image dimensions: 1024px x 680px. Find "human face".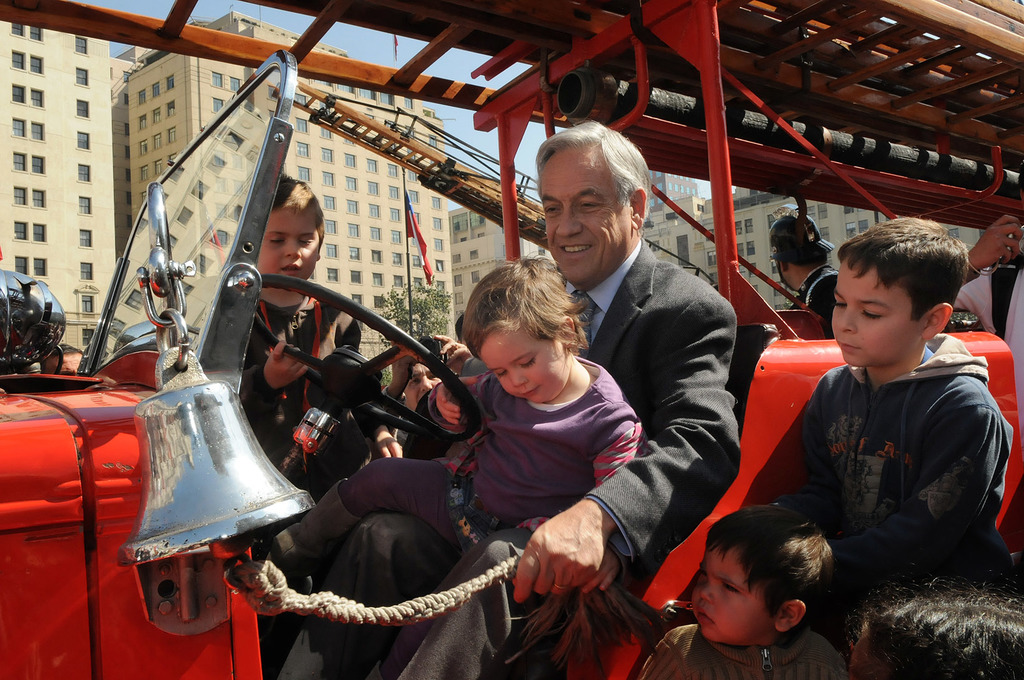
bbox(402, 364, 441, 410).
